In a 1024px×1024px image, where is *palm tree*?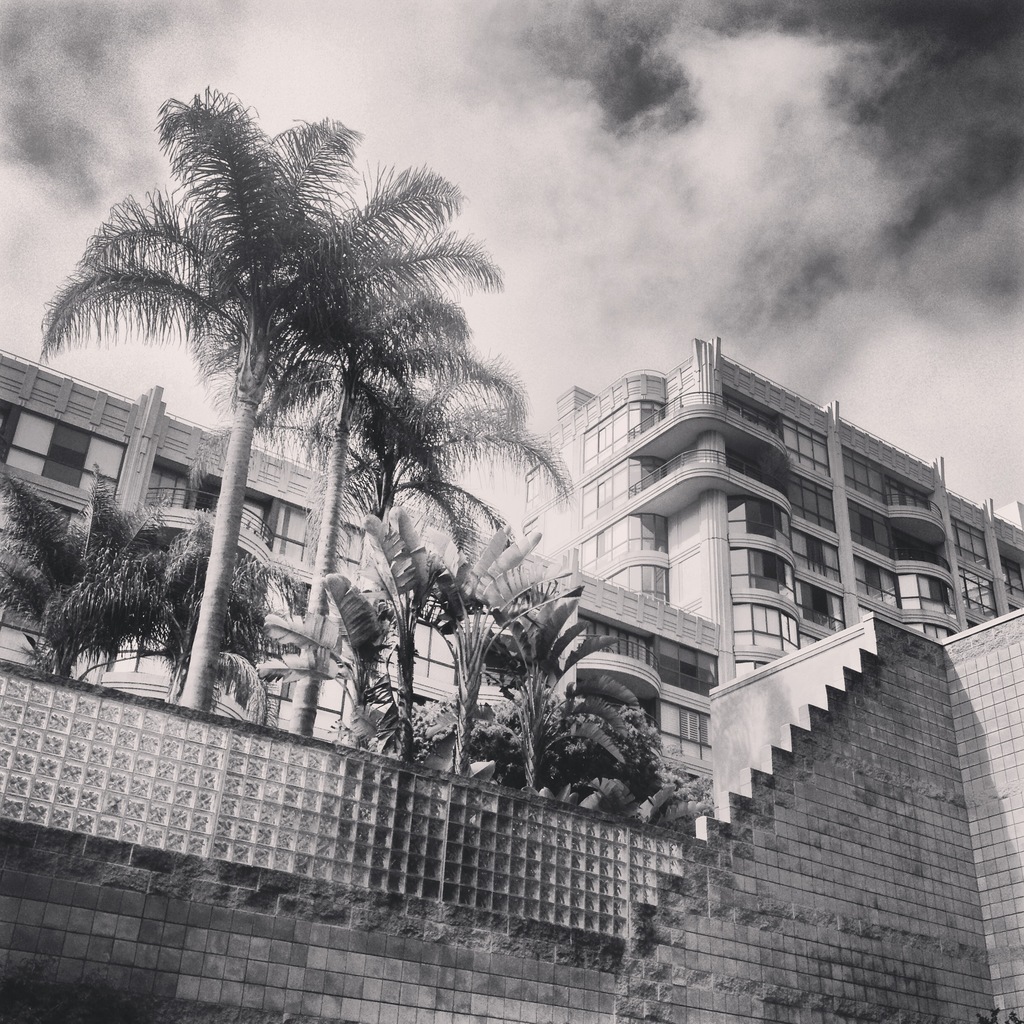
[291, 311, 481, 666].
